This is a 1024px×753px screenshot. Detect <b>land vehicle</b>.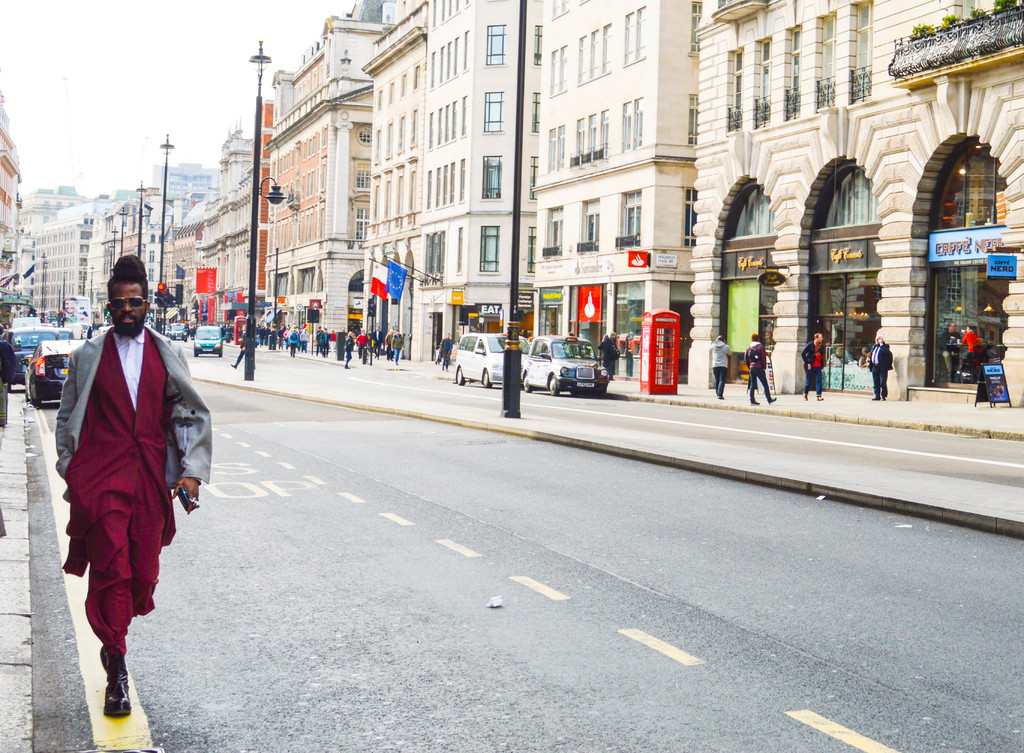
{"left": 519, "top": 336, "right": 610, "bottom": 396}.
